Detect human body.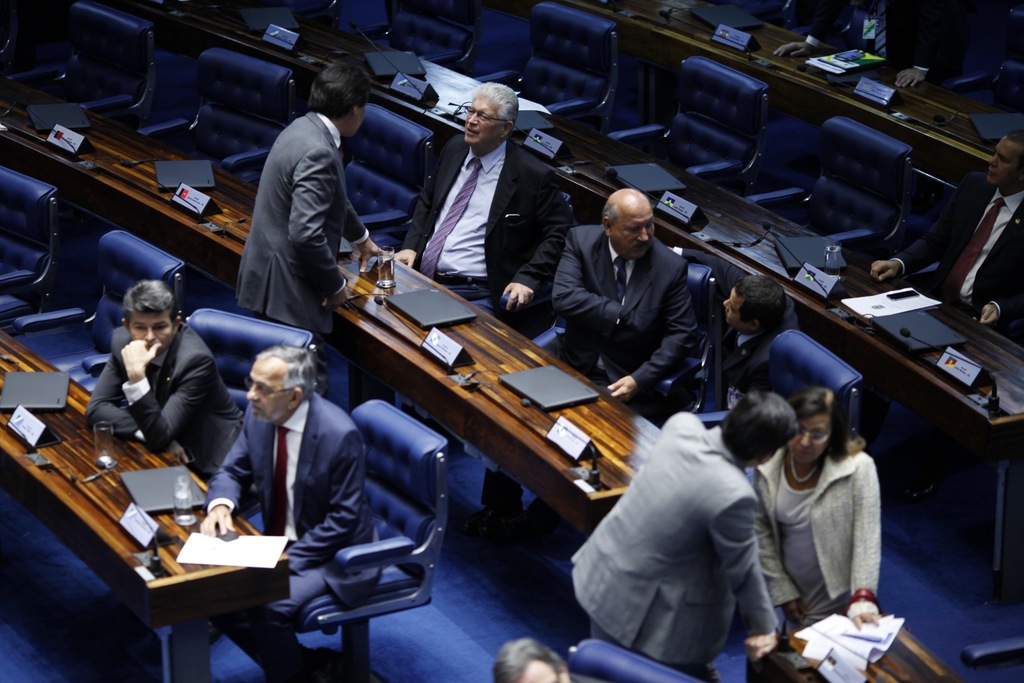
Detected at <bbox>705, 275, 795, 425</bbox>.
